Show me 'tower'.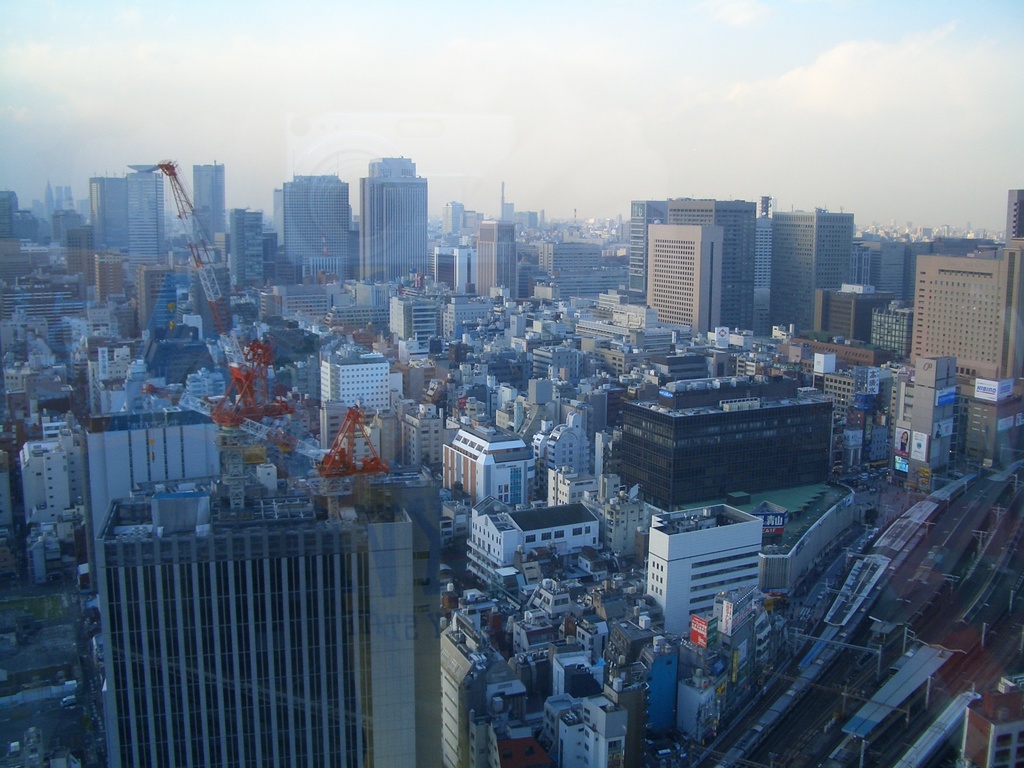
'tower' is here: select_region(102, 408, 413, 767).
